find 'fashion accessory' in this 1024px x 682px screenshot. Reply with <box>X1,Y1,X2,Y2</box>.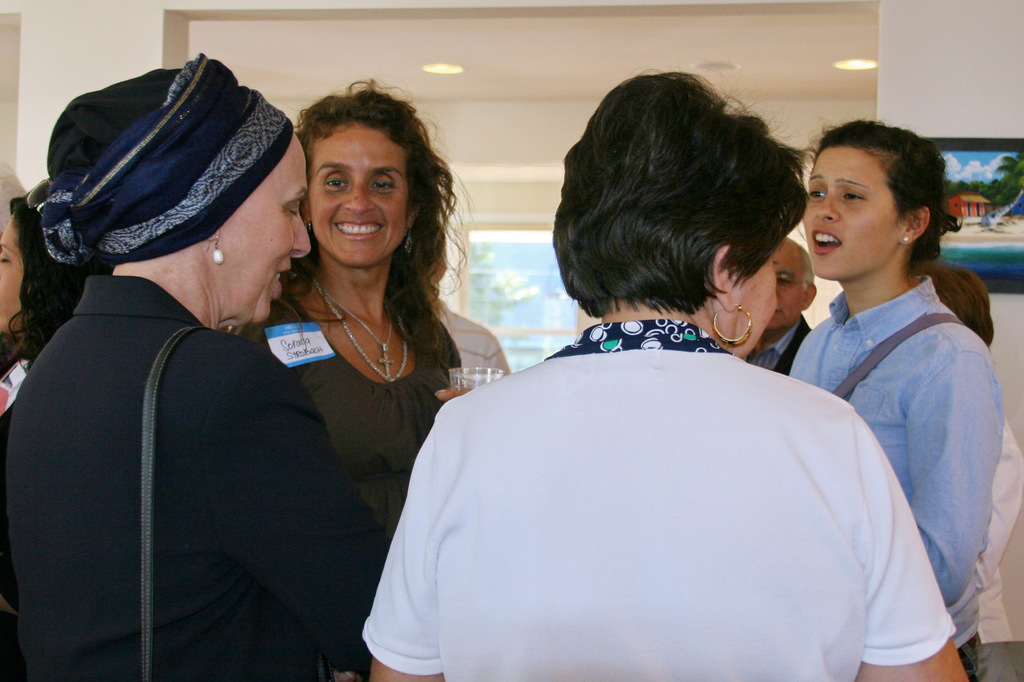
<box>303,220,320,246</box>.
